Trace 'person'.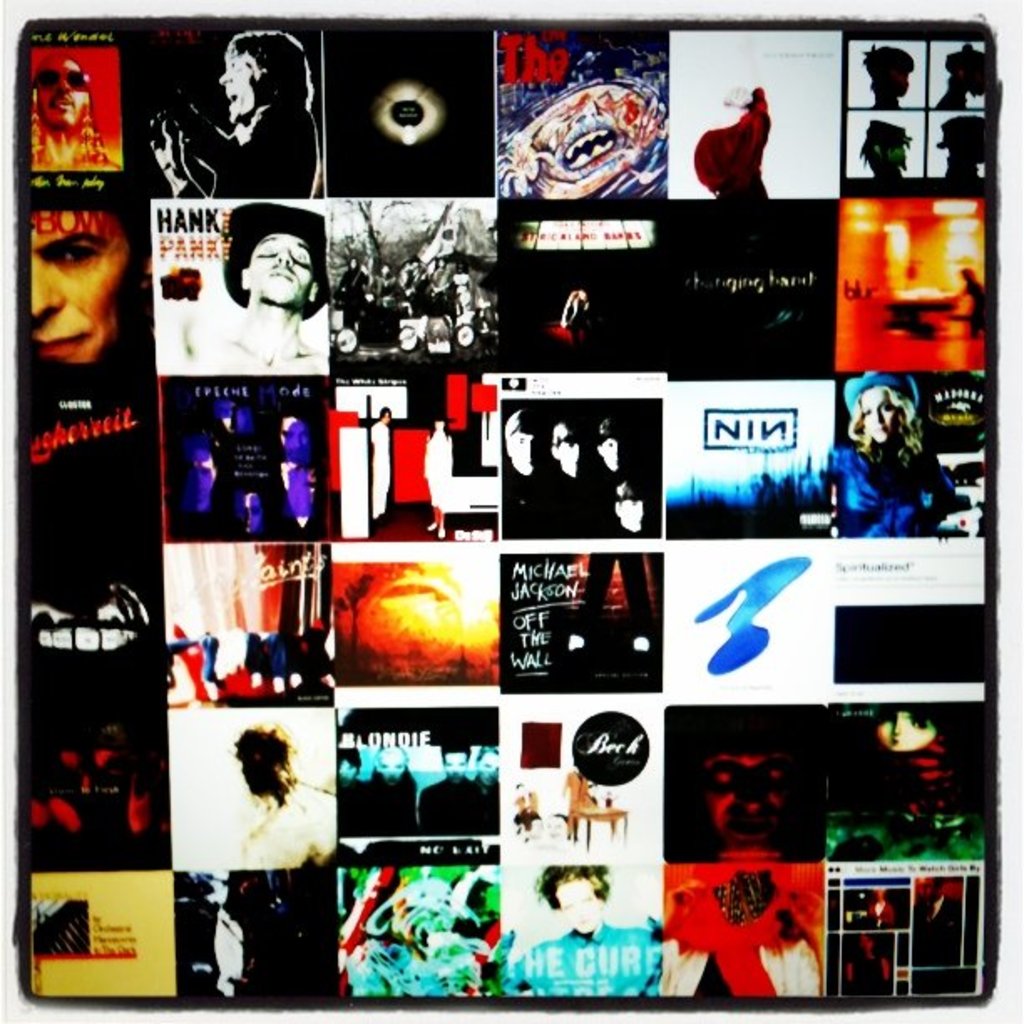
Traced to box(17, 206, 137, 373).
